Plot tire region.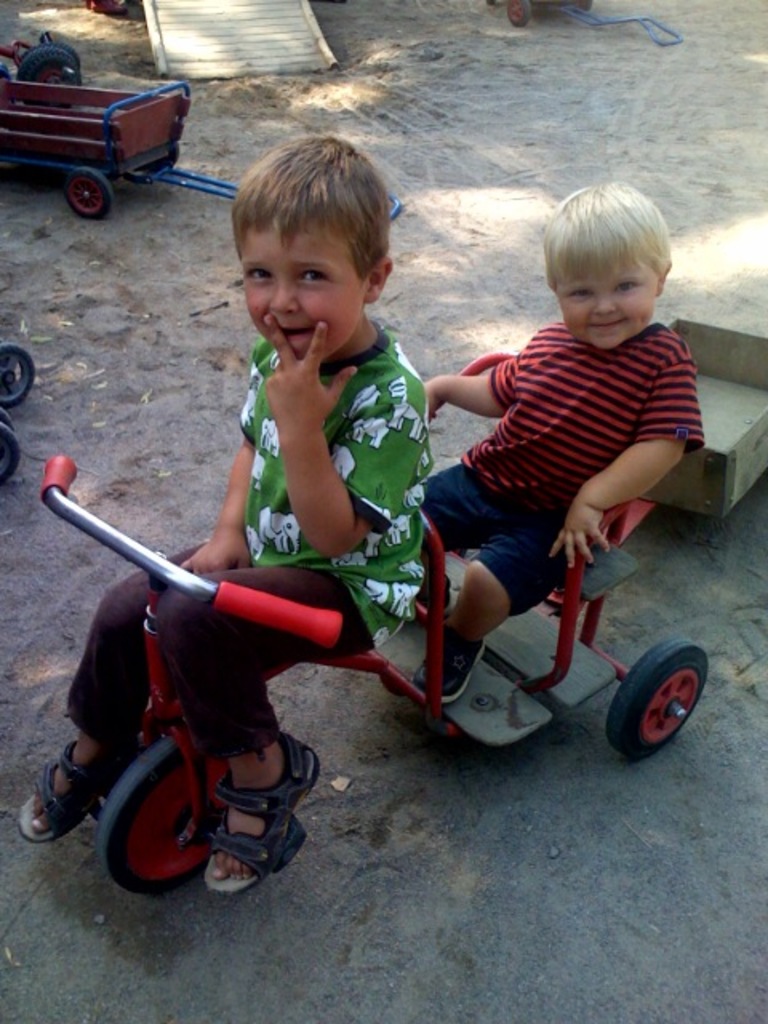
Plotted at BBox(0, 406, 14, 426).
